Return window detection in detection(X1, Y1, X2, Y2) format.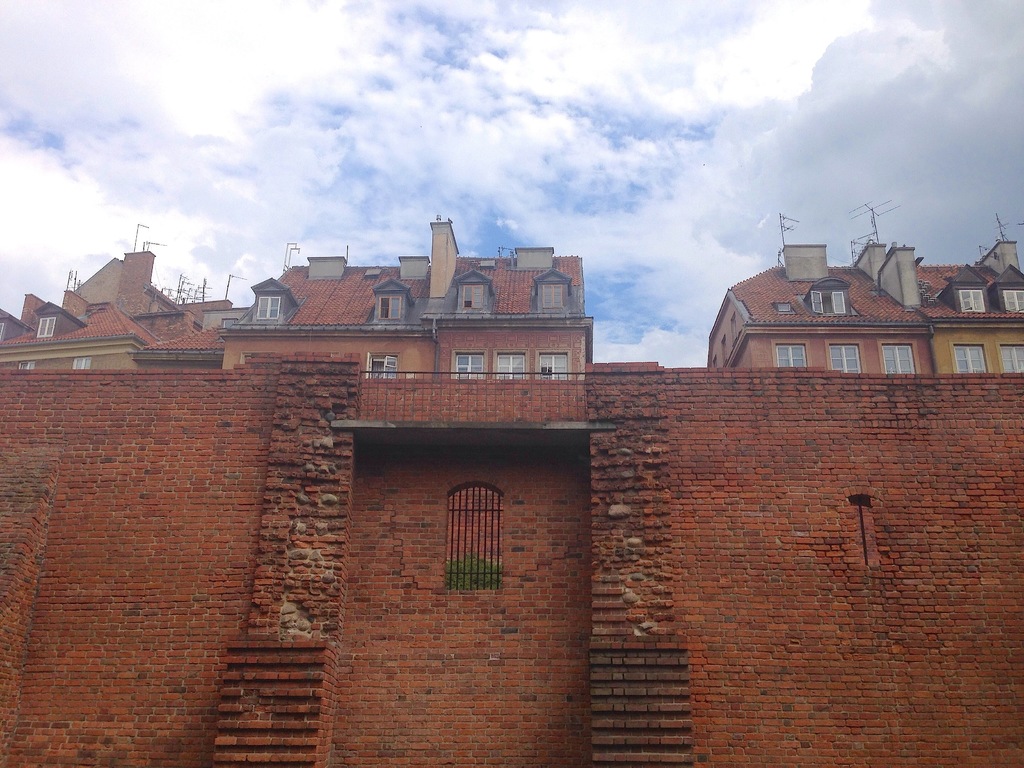
detection(885, 351, 913, 374).
